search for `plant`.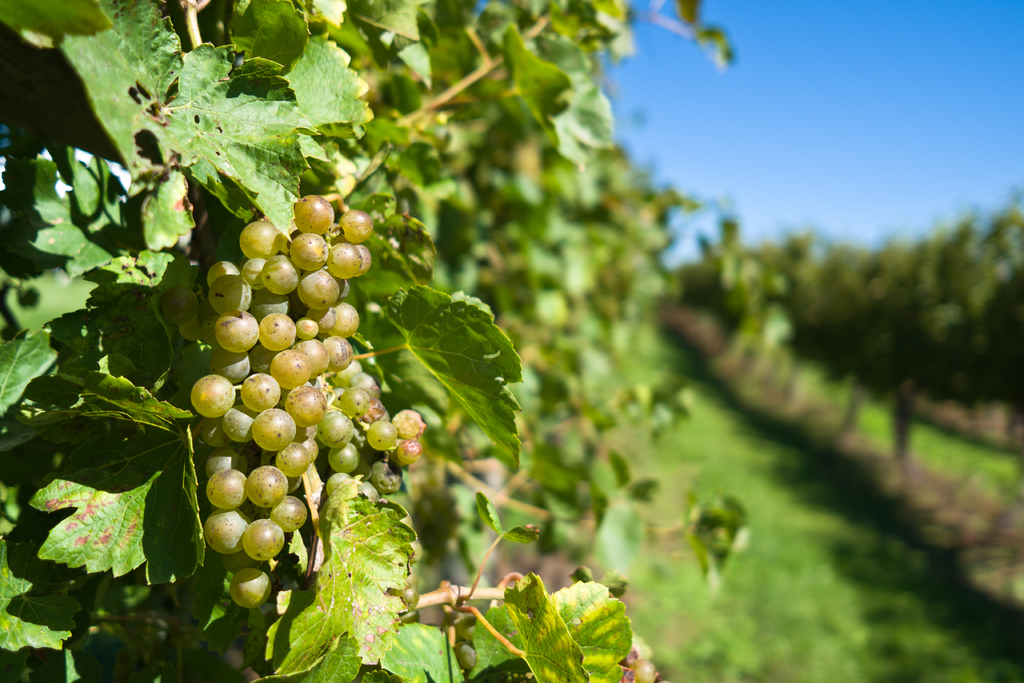
Found at [x1=668, y1=195, x2=1023, y2=407].
